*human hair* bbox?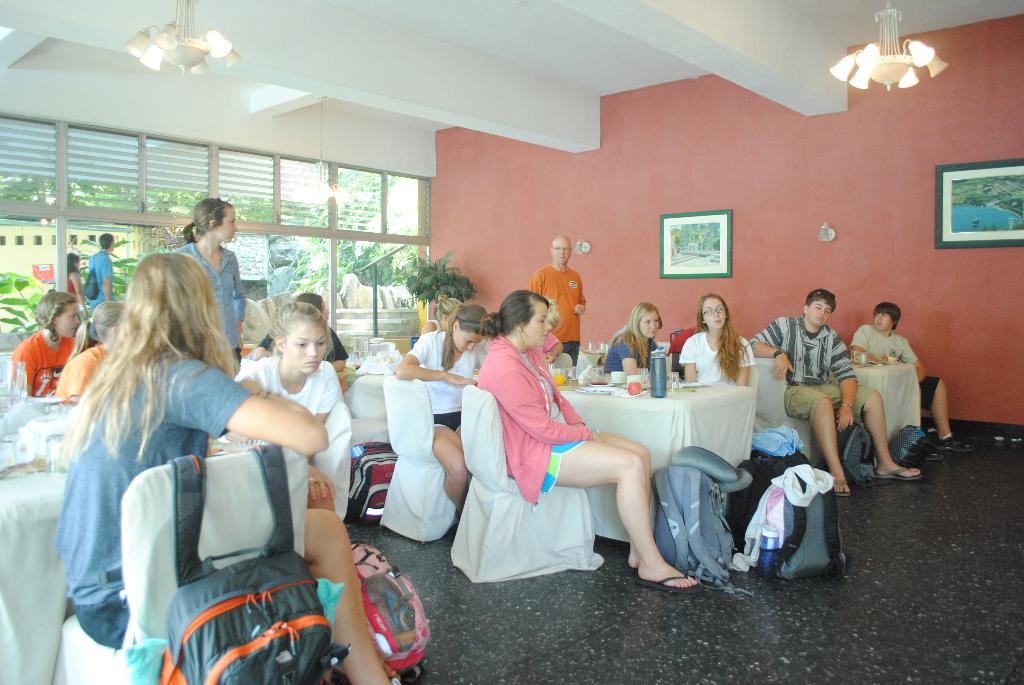
(x1=184, y1=196, x2=241, y2=245)
